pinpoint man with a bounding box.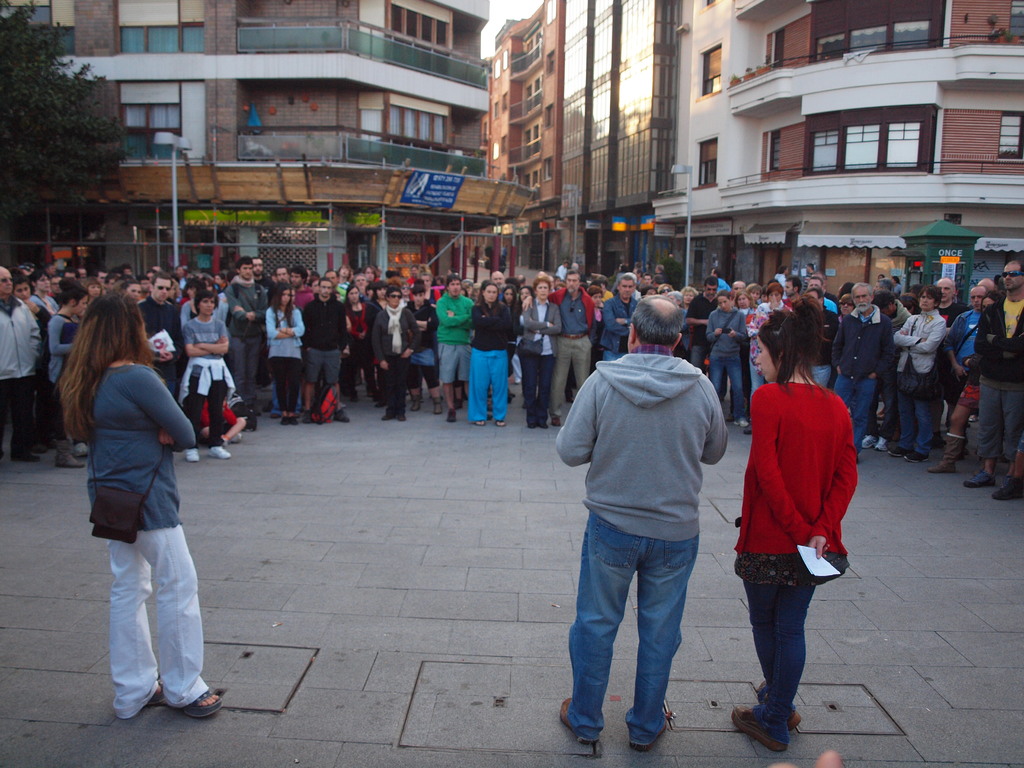
(left=683, top=280, right=724, bottom=368).
